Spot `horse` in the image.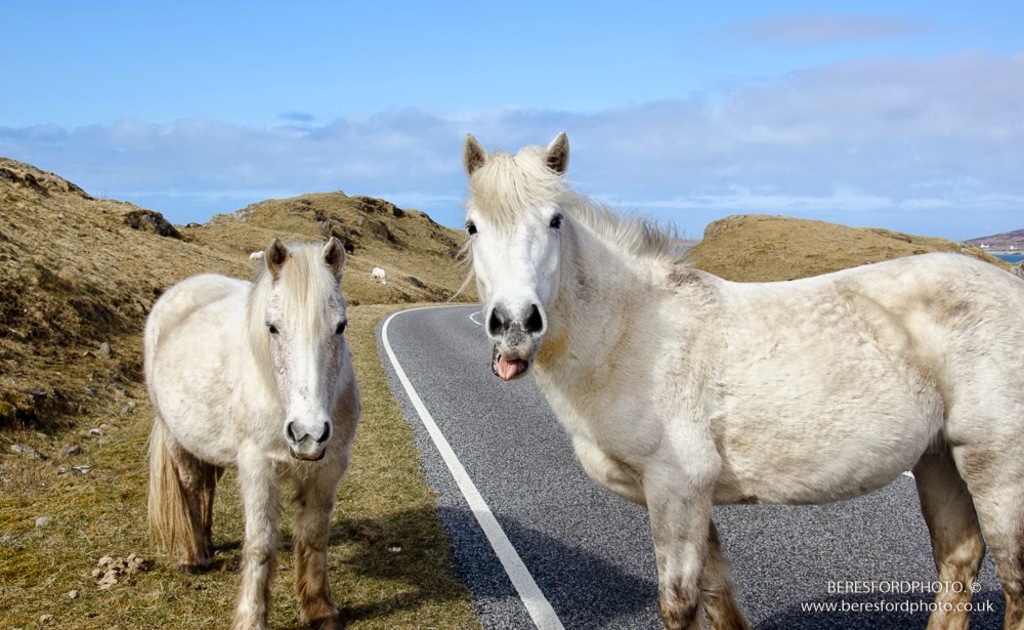
`horse` found at 141, 232, 359, 629.
